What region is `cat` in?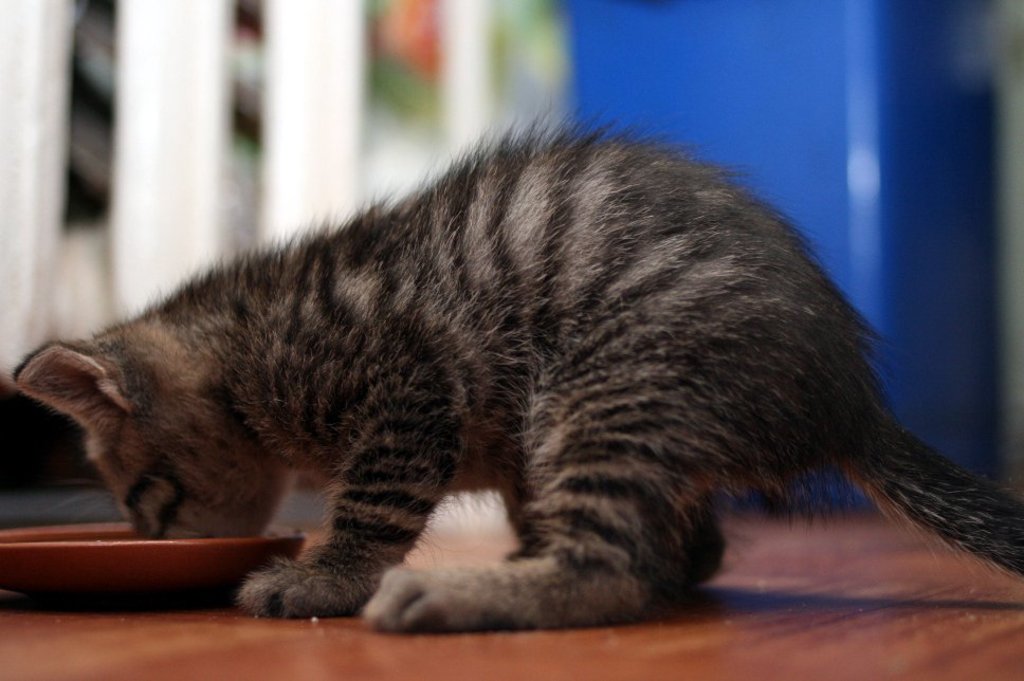
detection(7, 98, 1022, 637).
